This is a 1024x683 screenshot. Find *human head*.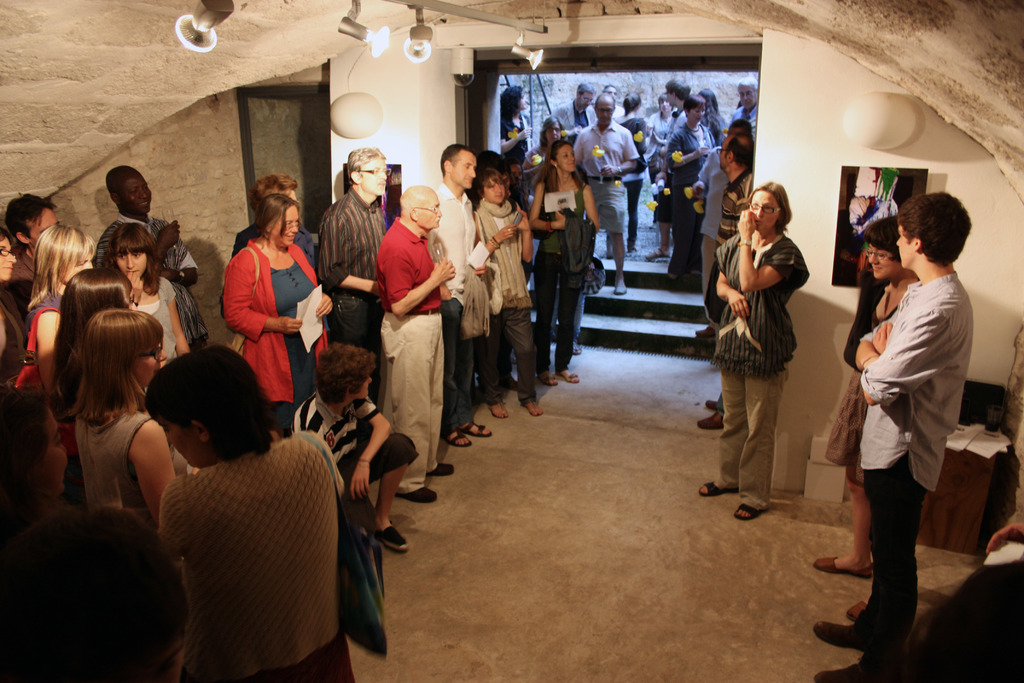
Bounding box: 79,313,168,388.
